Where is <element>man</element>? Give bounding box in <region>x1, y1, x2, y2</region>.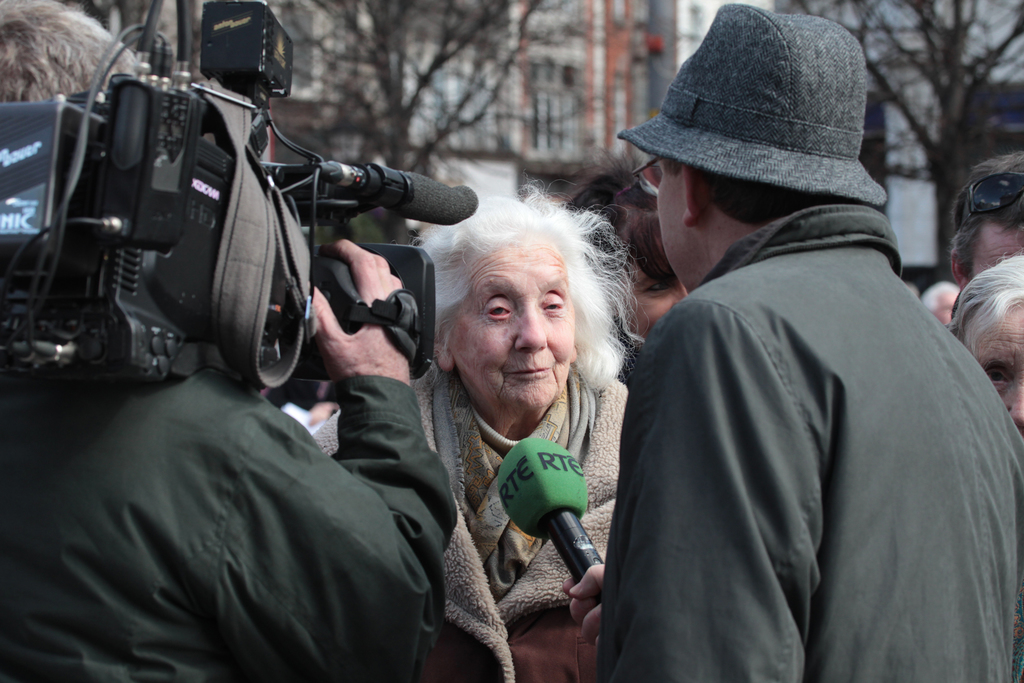
<region>0, 0, 458, 682</region>.
